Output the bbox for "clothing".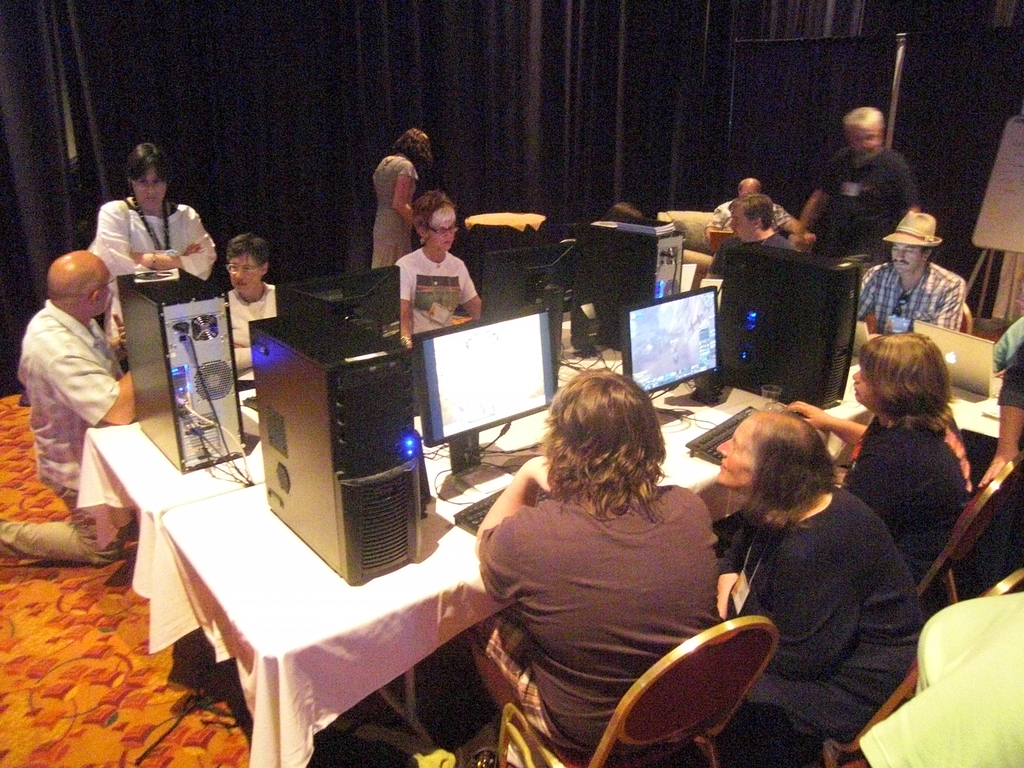
Rect(389, 255, 474, 332).
